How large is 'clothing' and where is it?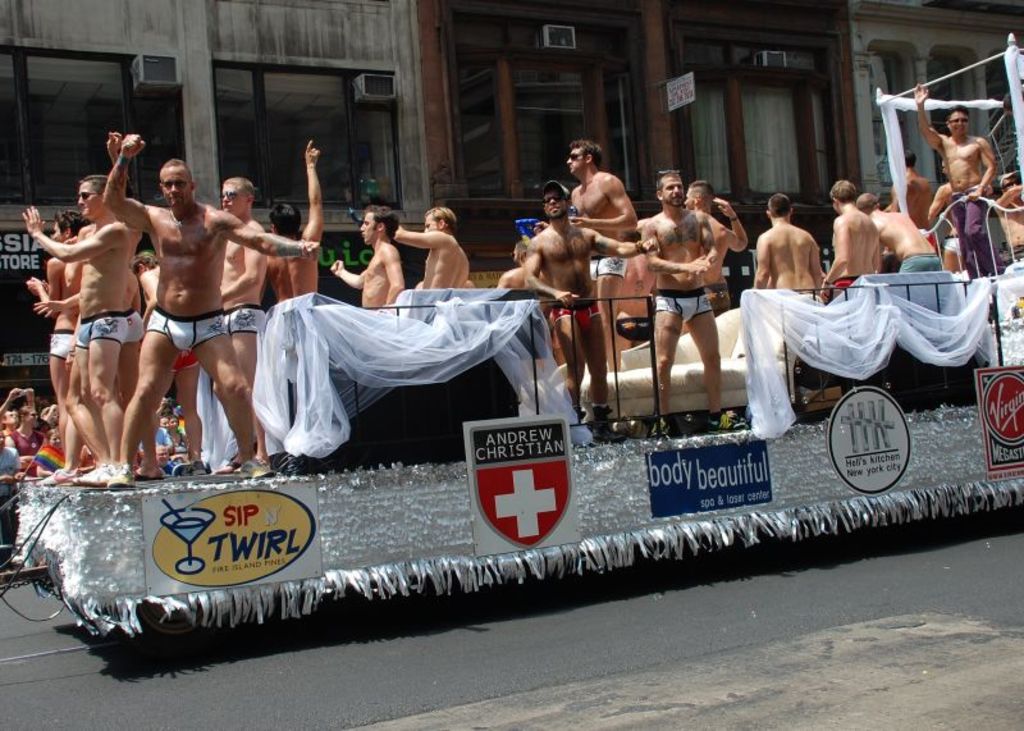
Bounding box: <bbox>900, 252, 946, 278</bbox>.
